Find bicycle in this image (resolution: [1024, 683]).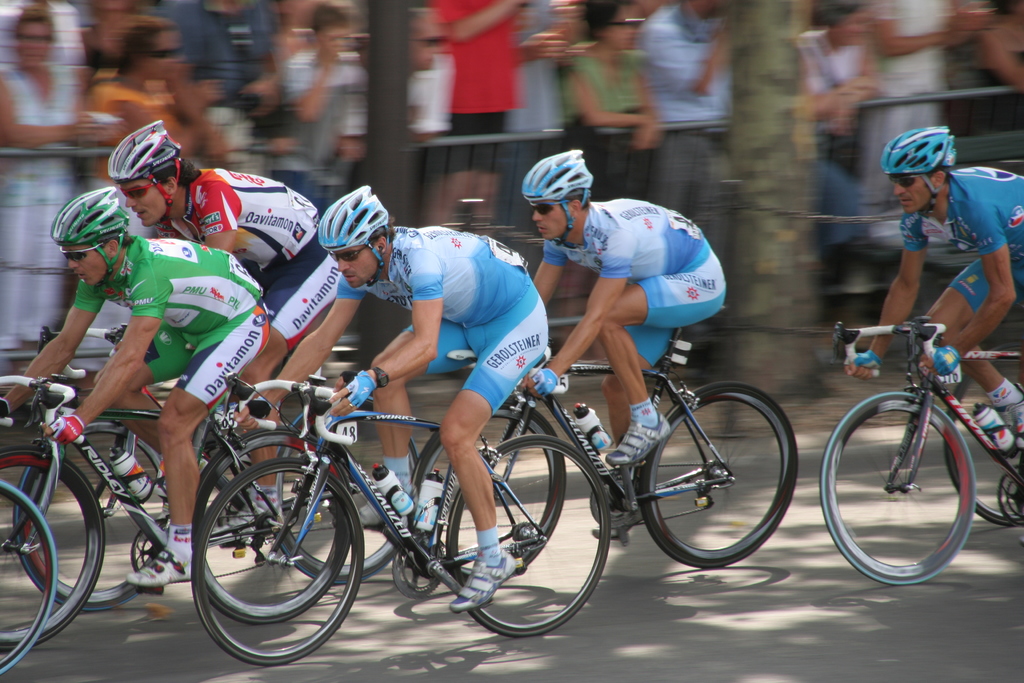
bbox(0, 372, 349, 624).
